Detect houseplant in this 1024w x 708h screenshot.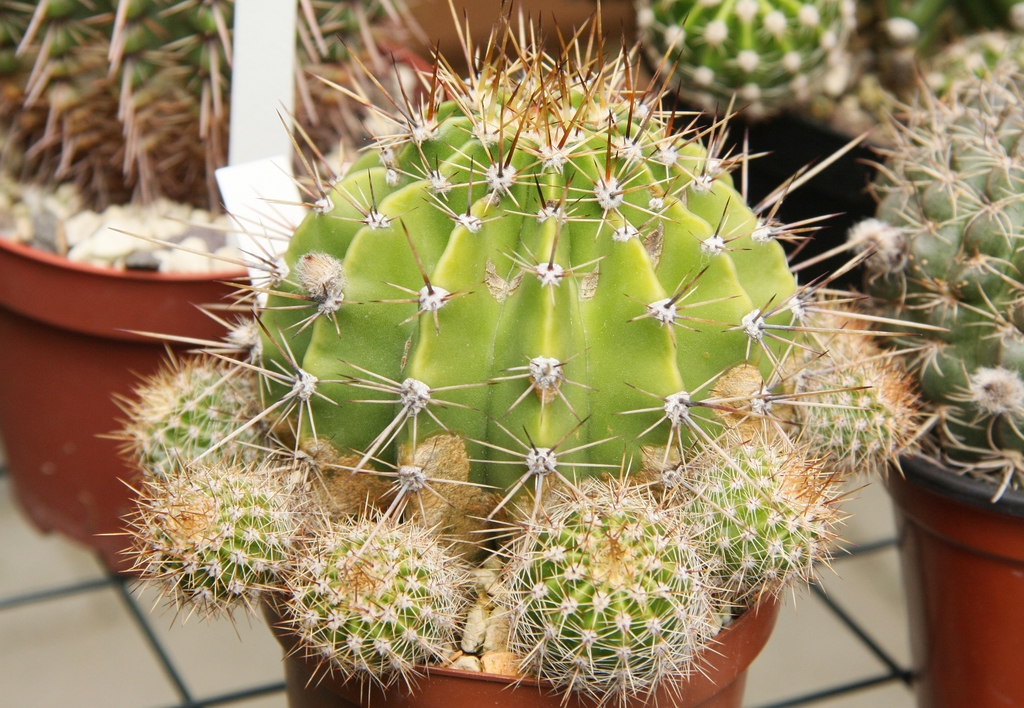
Detection: left=0, top=0, right=434, bottom=579.
